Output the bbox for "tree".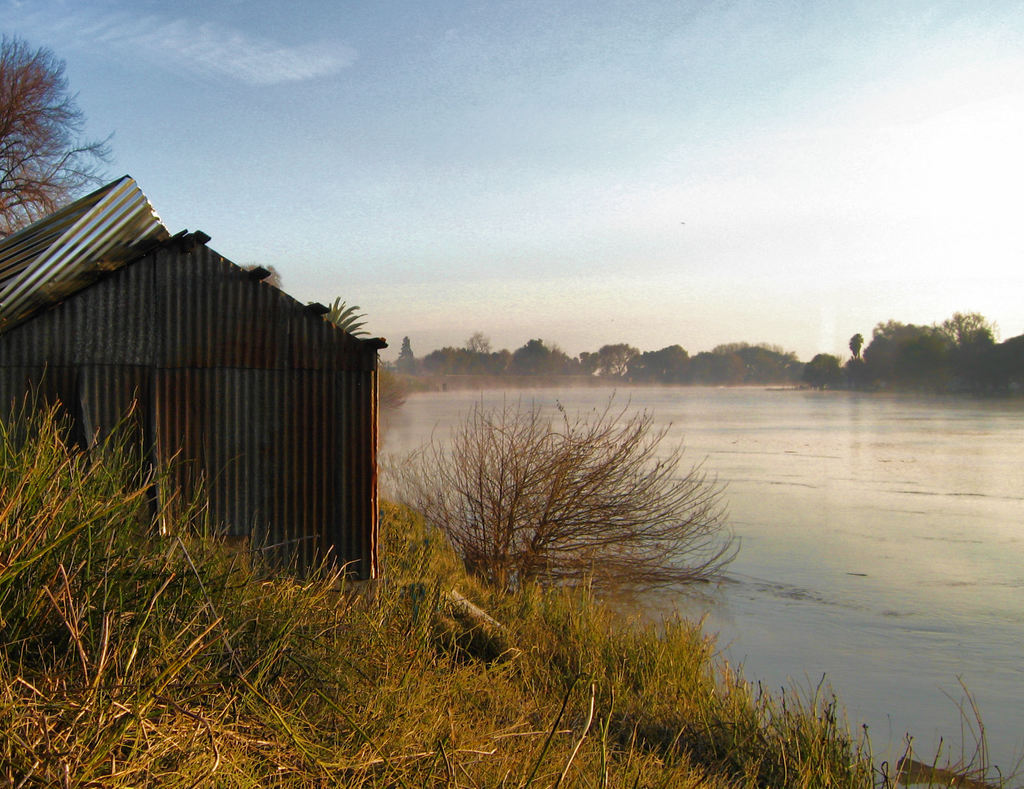
406 384 764 614.
